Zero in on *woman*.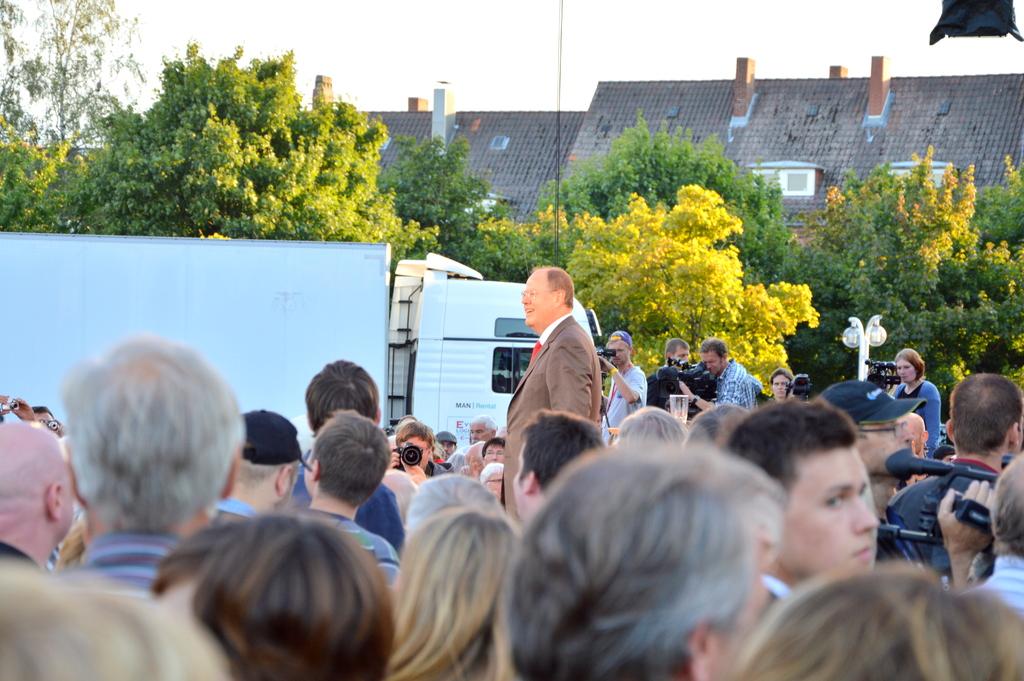
Zeroed in: box=[358, 461, 543, 672].
